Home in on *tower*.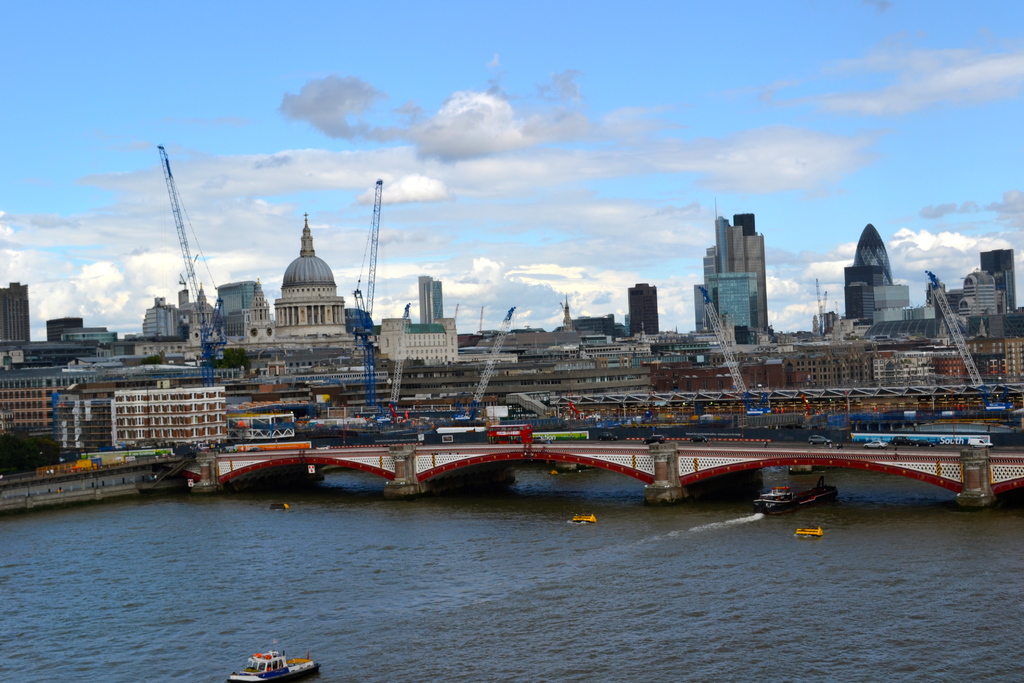
Homed in at <region>980, 245, 1019, 308</region>.
